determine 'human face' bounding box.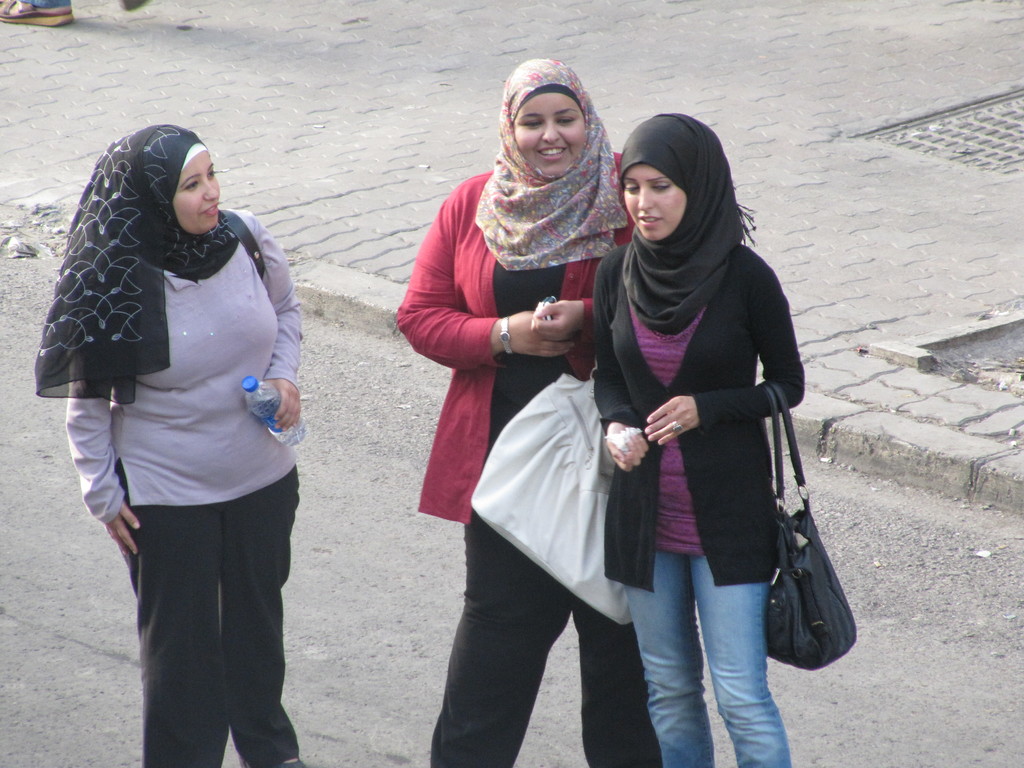
Determined: select_region(513, 92, 586, 175).
